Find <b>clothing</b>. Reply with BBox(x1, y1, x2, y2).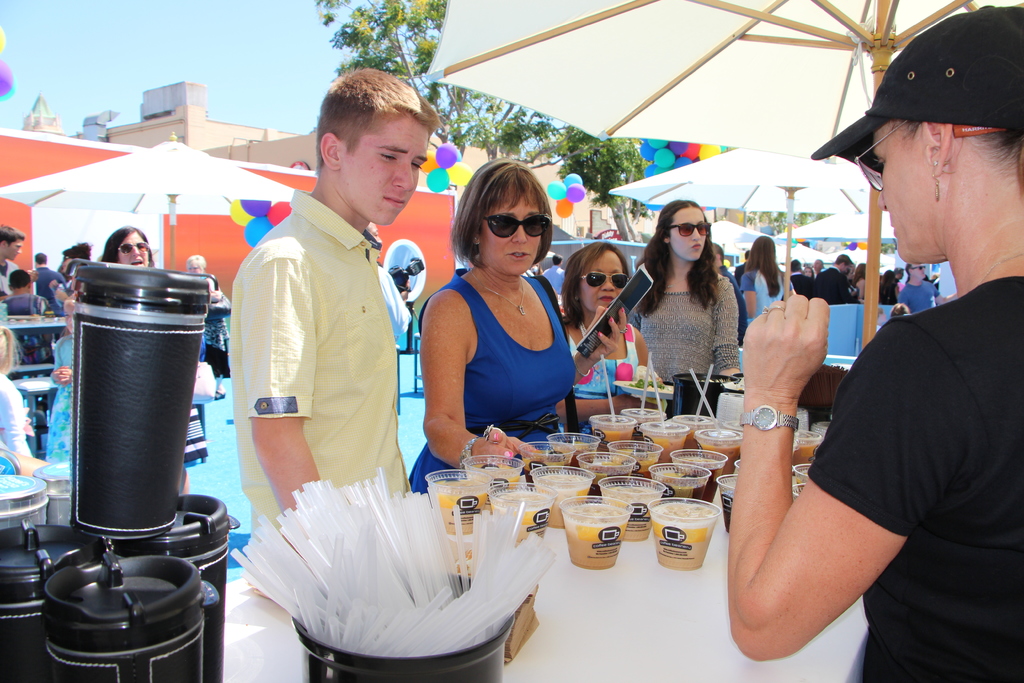
BBox(42, 329, 74, 465).
